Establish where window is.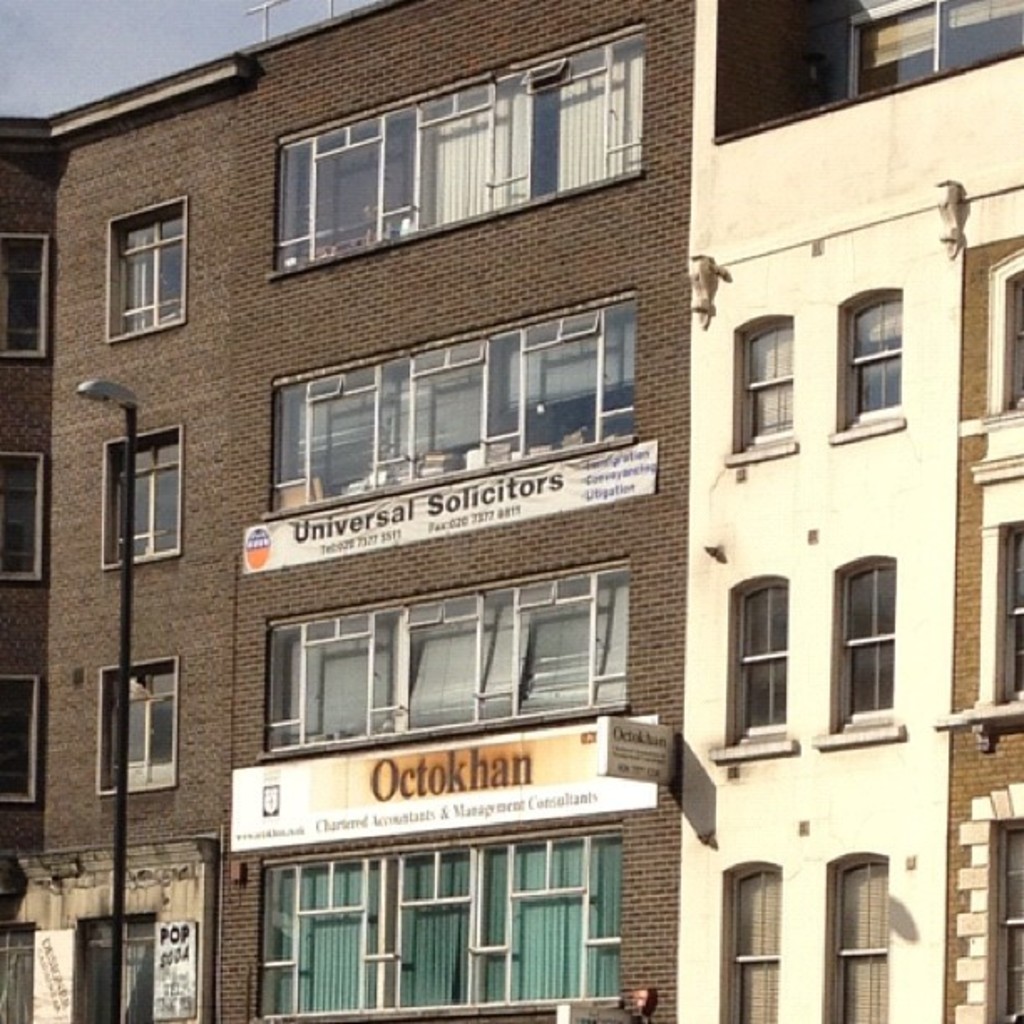
Established at BBox(952, 781, 1022, 1022).
